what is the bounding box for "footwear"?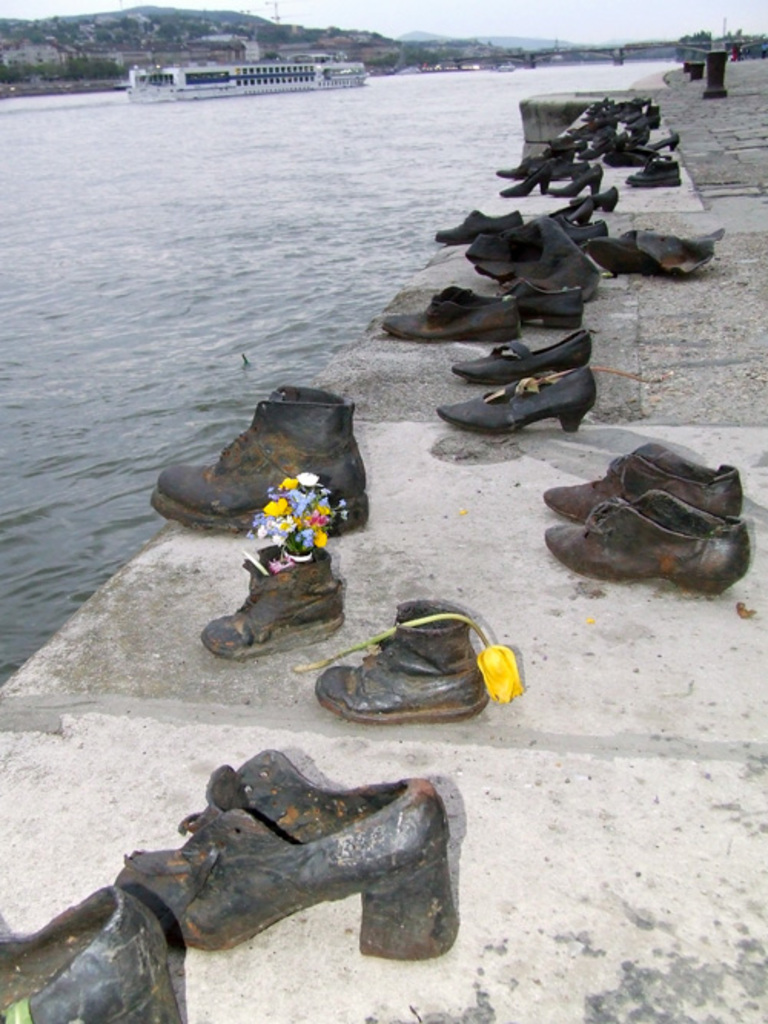
Rect(438, 361, 599, 438).
